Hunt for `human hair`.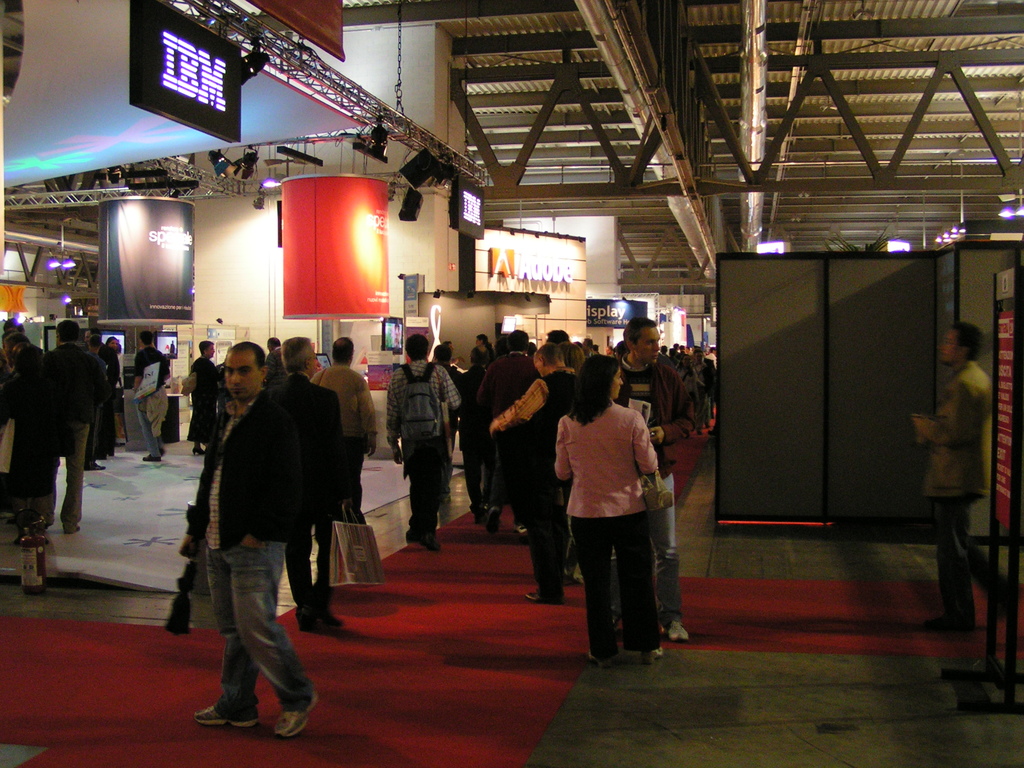
Hunted down at [x1=198, y1=340, x2=214, y2=356].
